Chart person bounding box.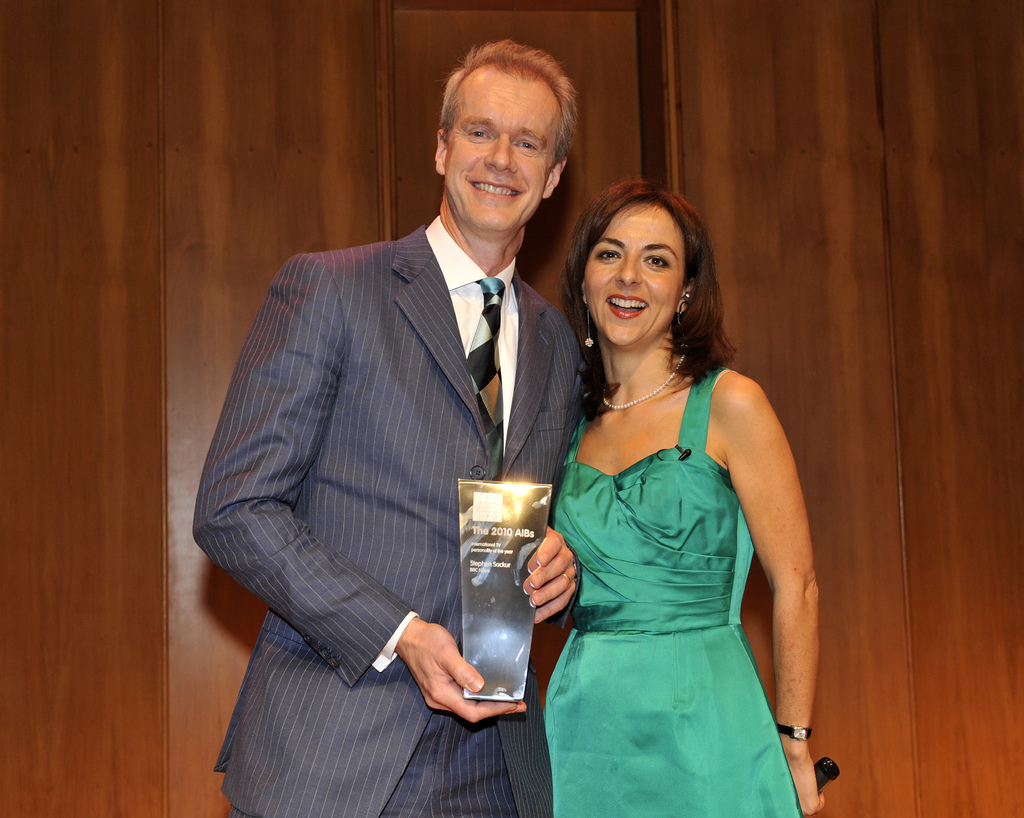
Charted: l=529, t=200, r=850, b=817.
